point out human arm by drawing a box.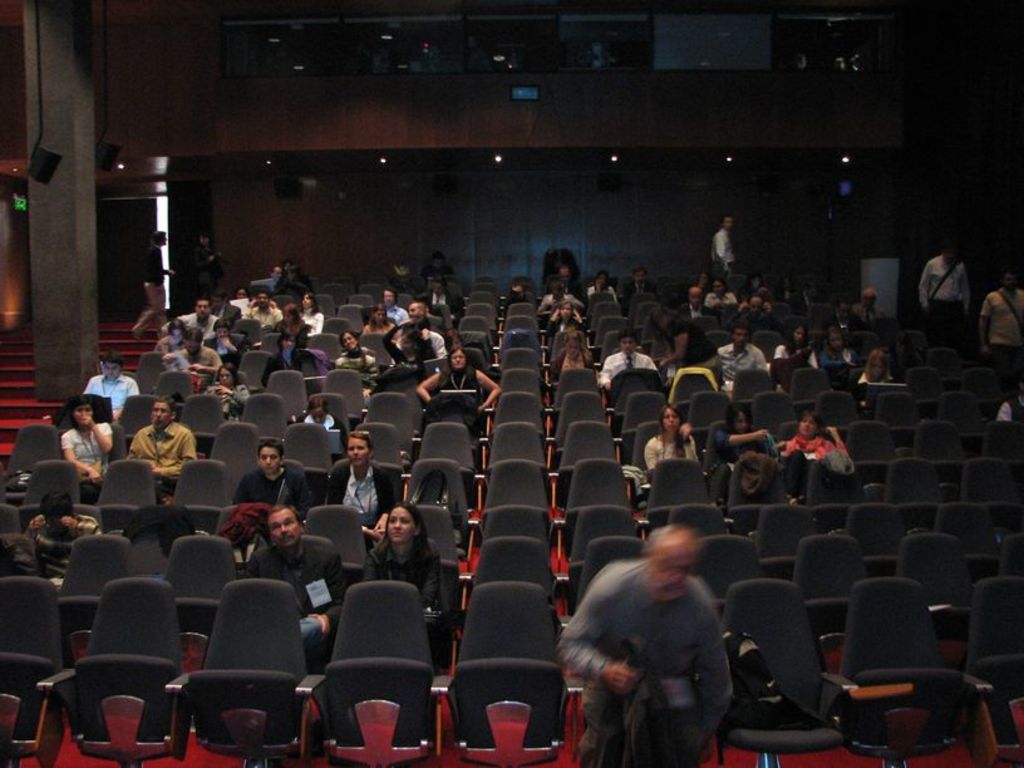
select_region(548, 585, 636, 690).
